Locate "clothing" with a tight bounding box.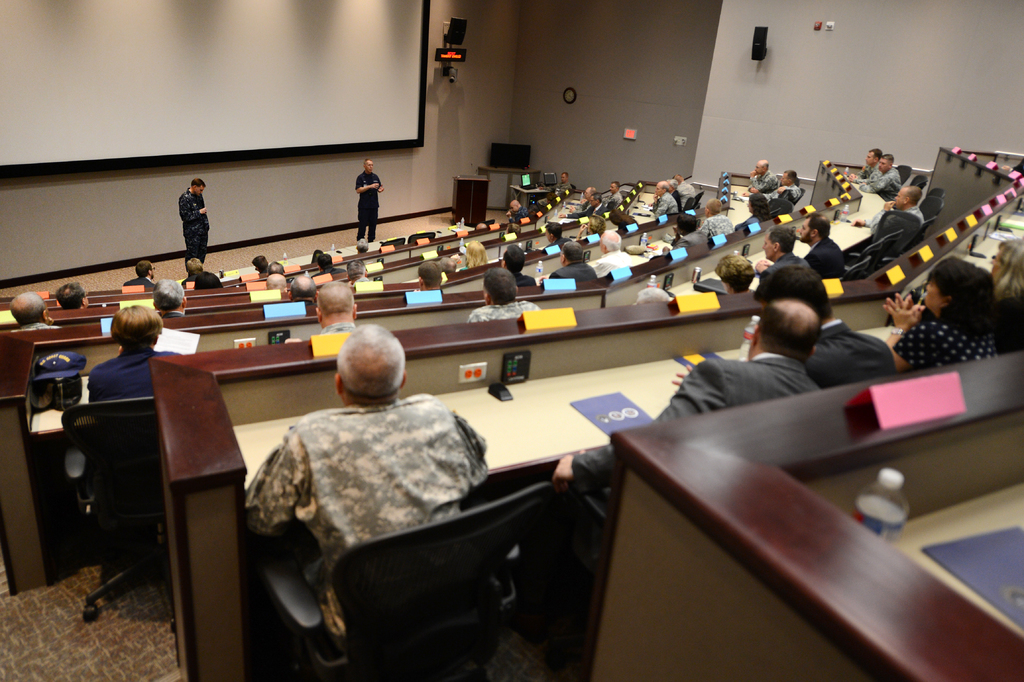
locate(804, 243, 845, 275).
